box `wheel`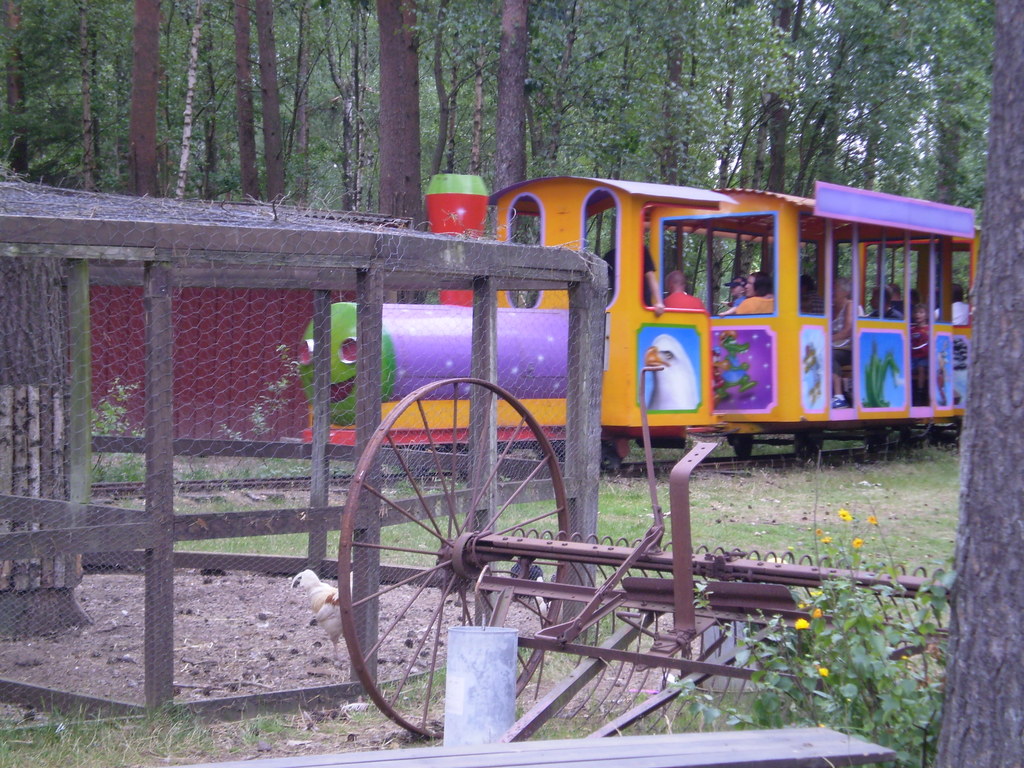
bbox(326, 389, 598, 707)
